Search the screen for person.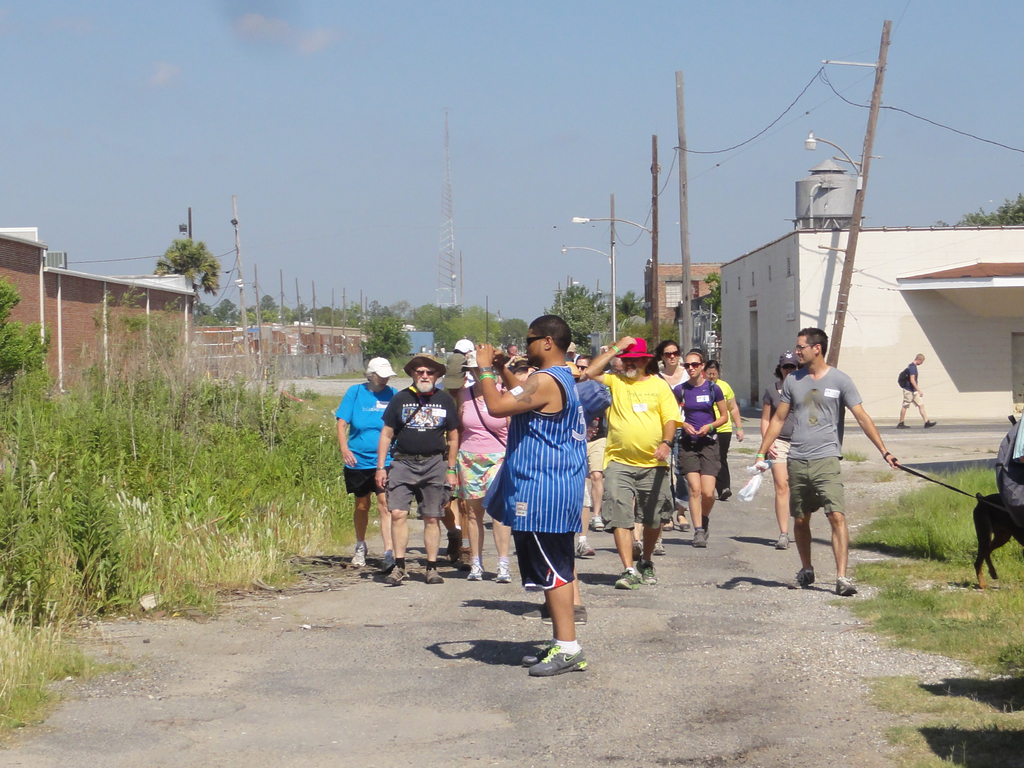
Found at locate(568, 323, 680, 593).
